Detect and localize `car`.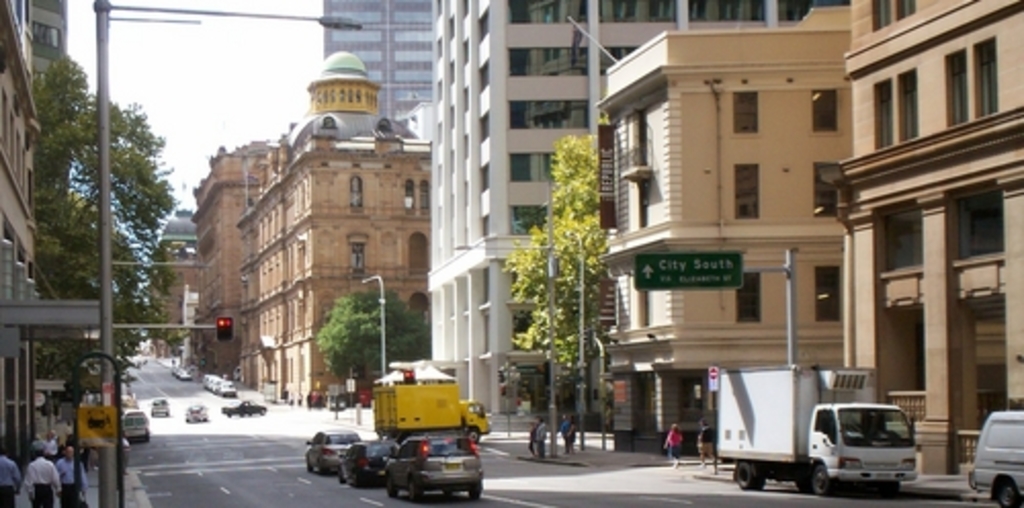
Localized at (188,404,209,422).
